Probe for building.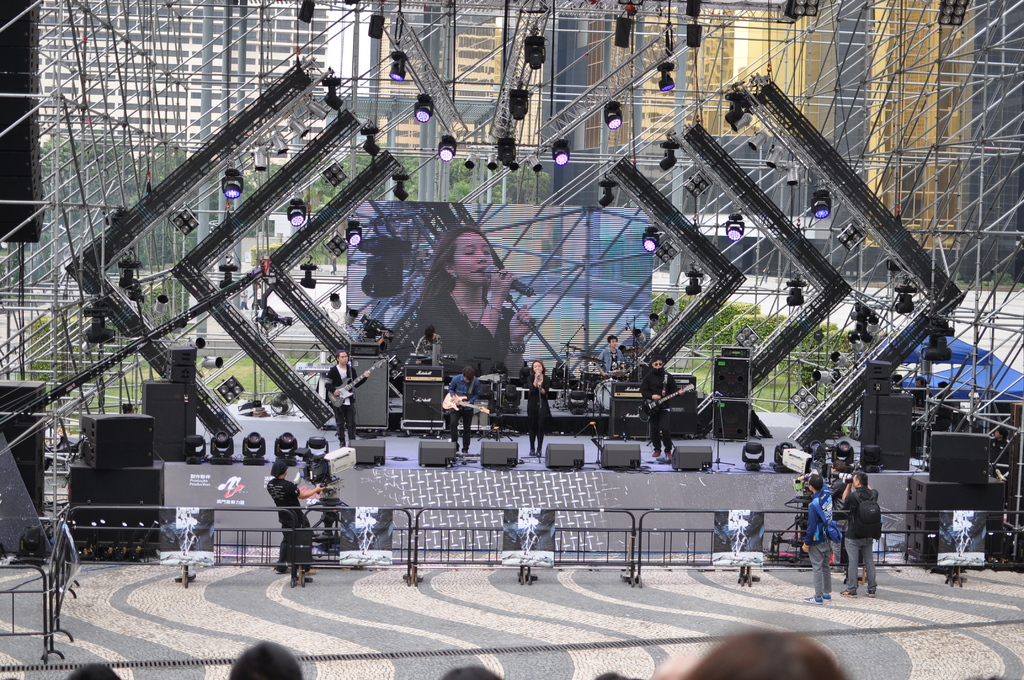
Probe result: x1=826 y1=0 x2=1023 y2=290.
